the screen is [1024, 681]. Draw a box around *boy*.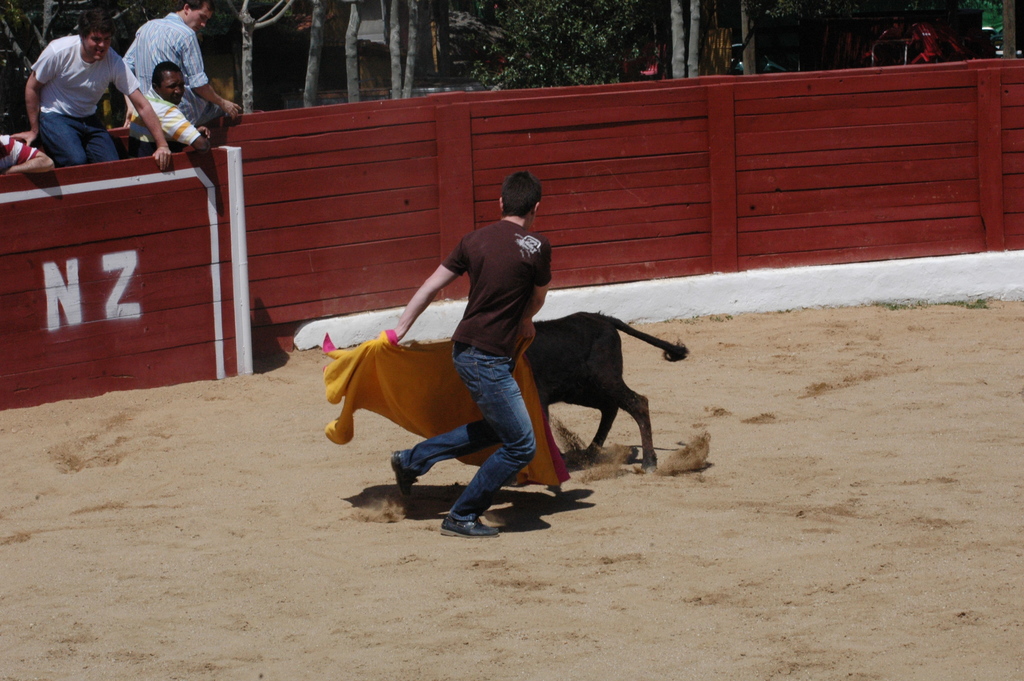
<bbox>372, 167, 544, 545</bbox>.
